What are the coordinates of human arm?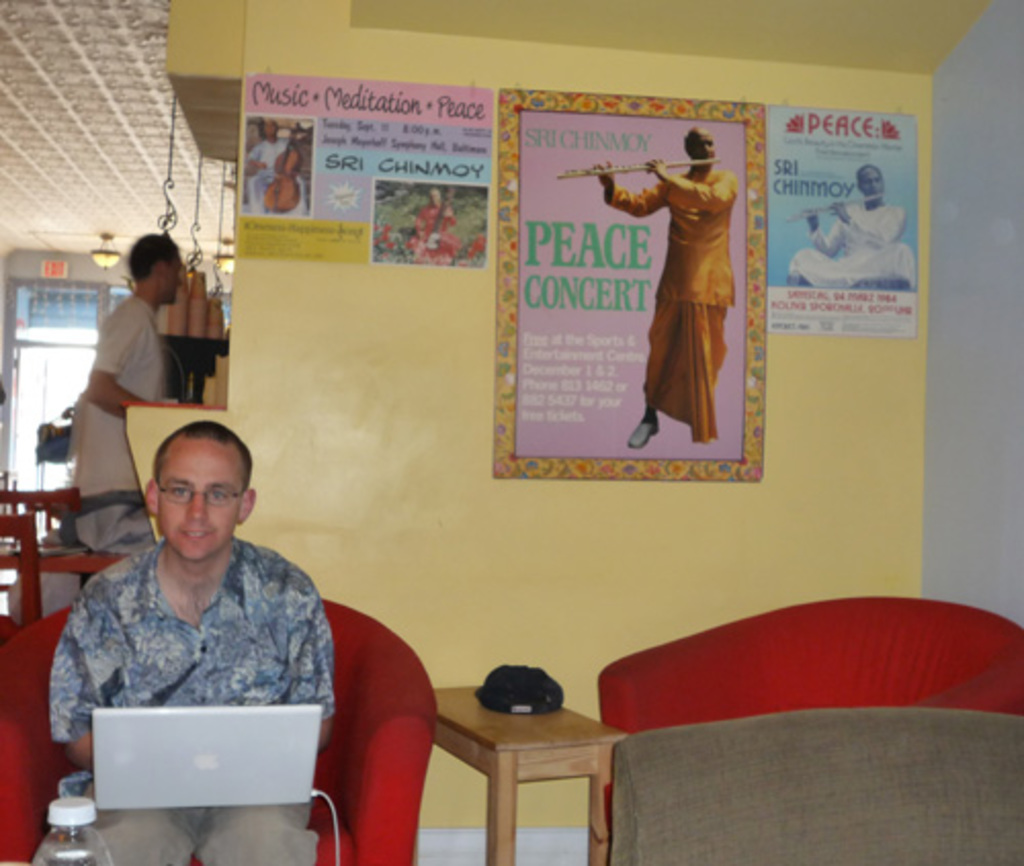
locate(43, 579, 100, 768).
